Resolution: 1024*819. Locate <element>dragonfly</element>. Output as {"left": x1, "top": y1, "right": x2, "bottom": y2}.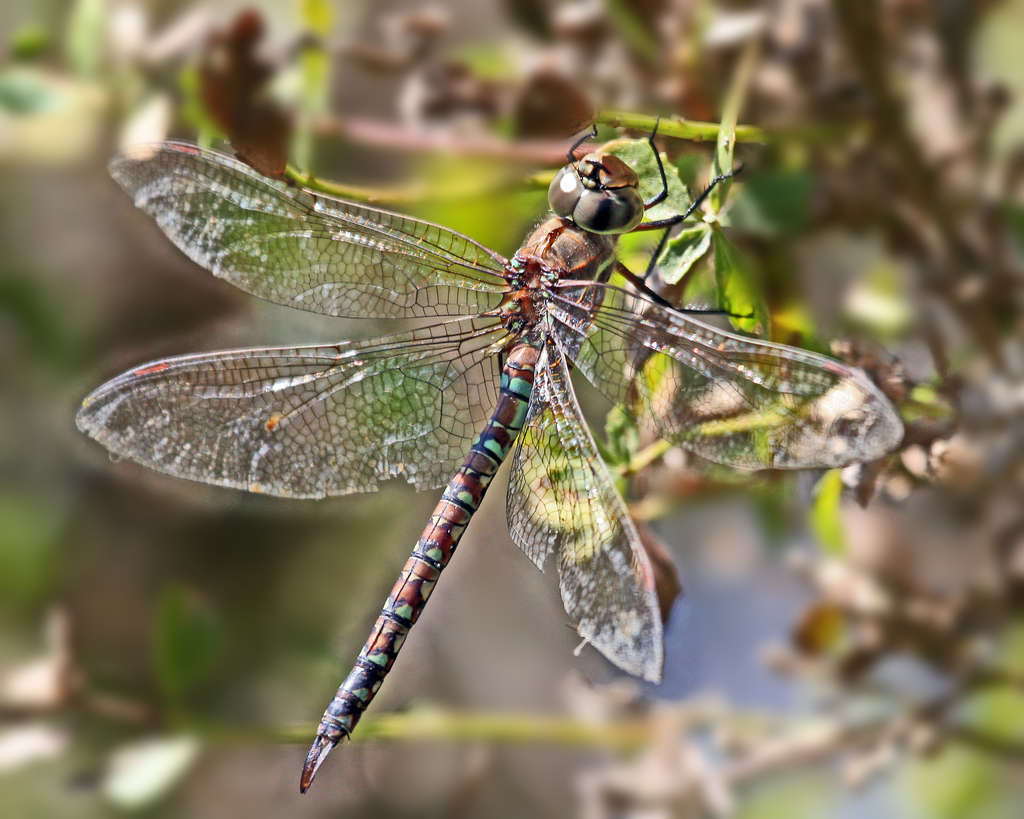
{"left": 73, "top": 111, "right": 906, "bottom": 792}.
